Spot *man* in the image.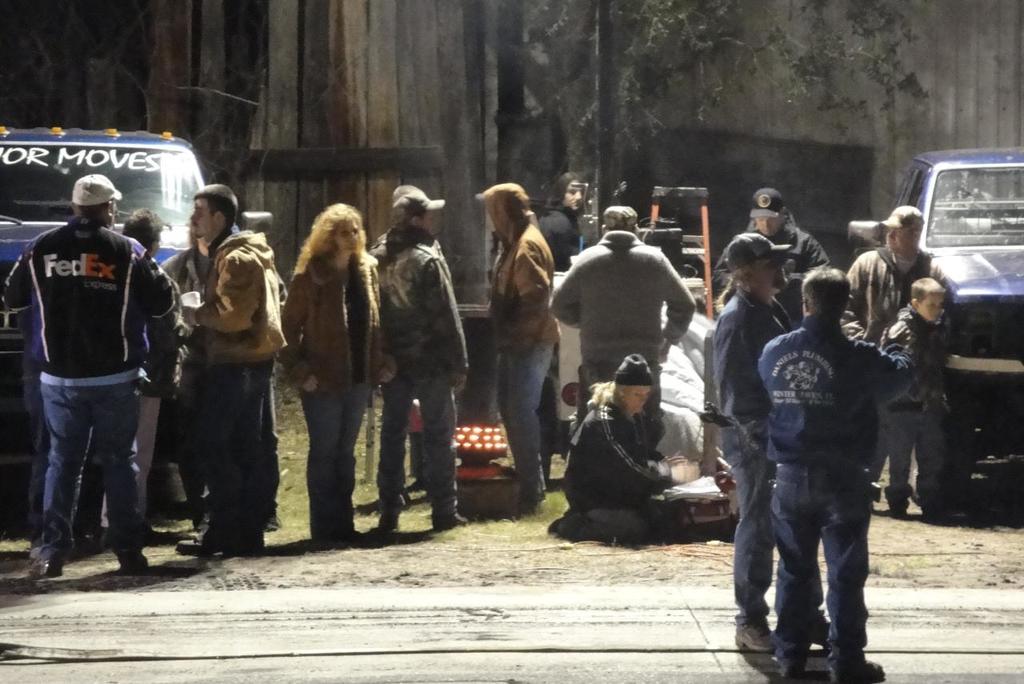
*man* found at Rect(370, 187, 466, 524).
